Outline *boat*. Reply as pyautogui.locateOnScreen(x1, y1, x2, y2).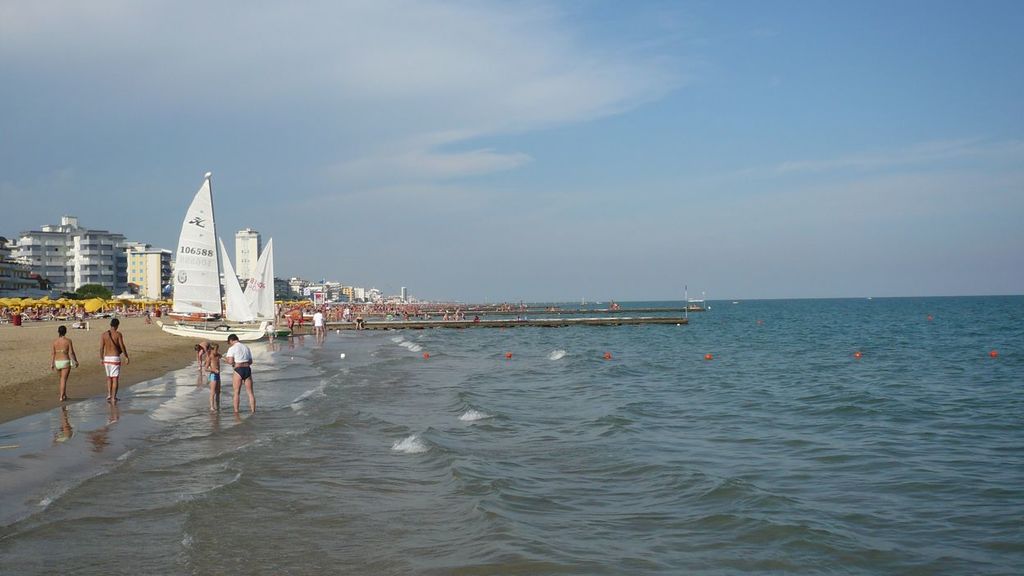
pyautogui.locateOnScreen(219, 238, 295, 333).
